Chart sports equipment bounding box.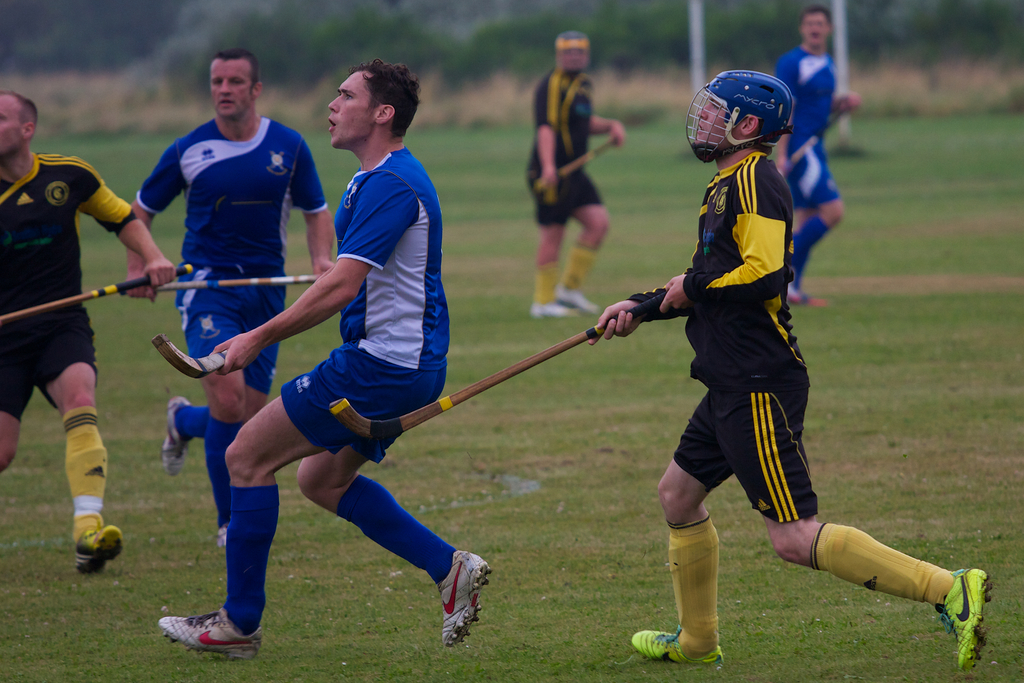
Charted: bbox=(155, 277, 315, 292).
